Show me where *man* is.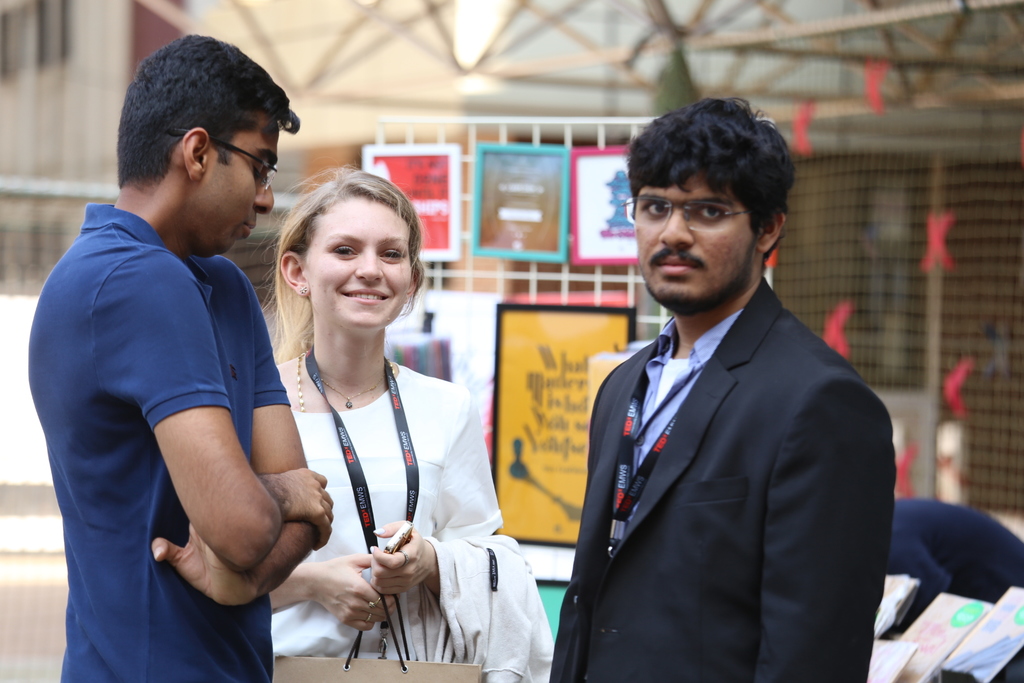
*man* is at 886/497/1023/635.
